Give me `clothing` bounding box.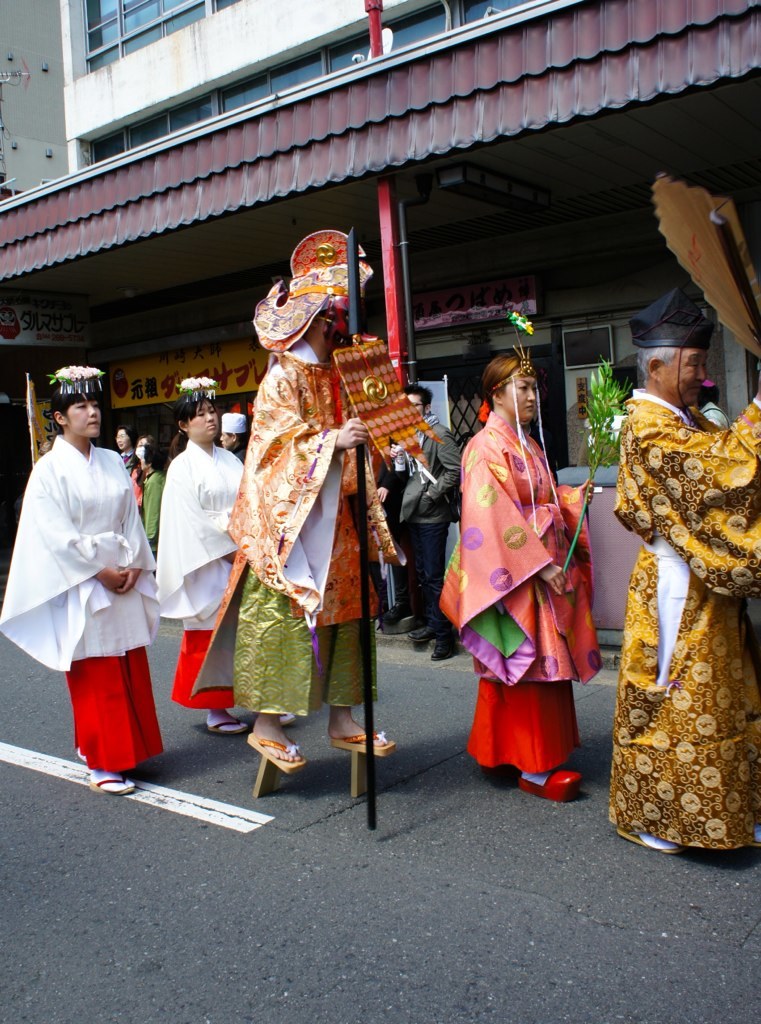
BBox(139, 459, 164, 567).
